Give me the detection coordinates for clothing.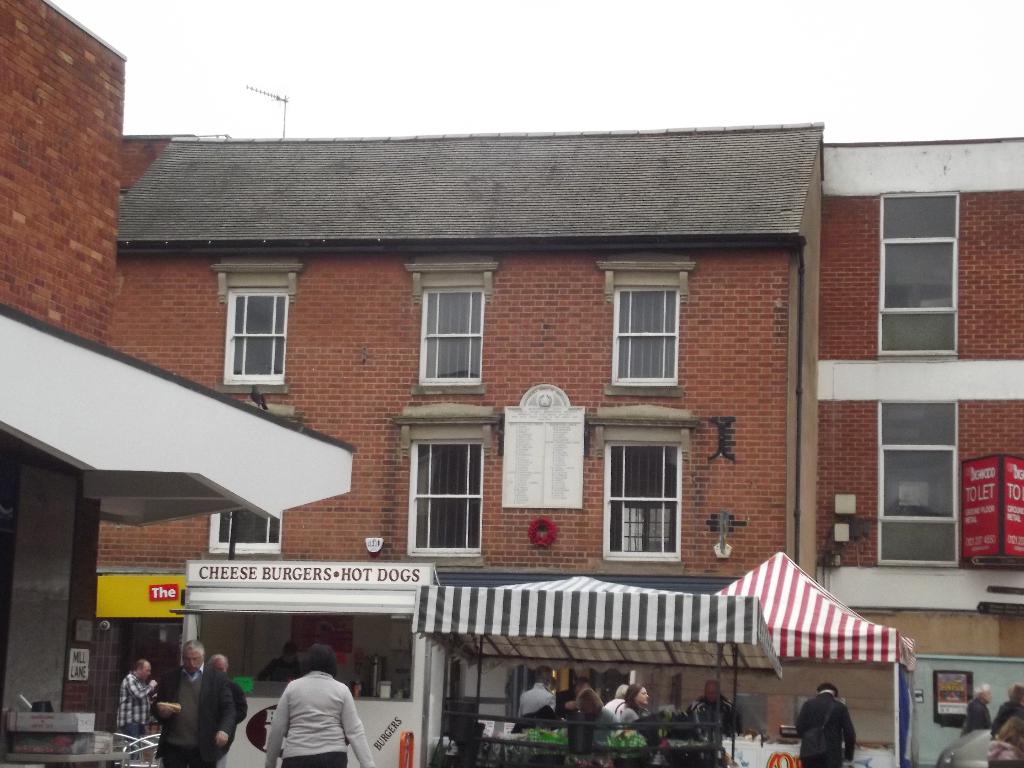
{"left": 516, "top": 678, "right": 561, "bottom": 714}.
